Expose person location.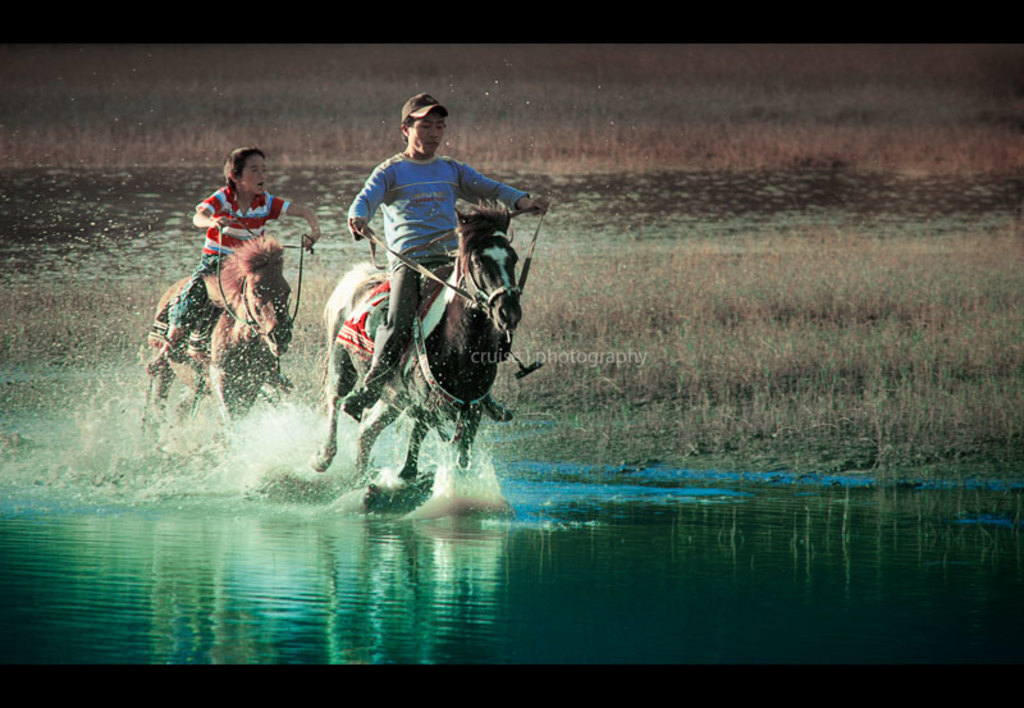
Exposed at 145,138,326,375.
